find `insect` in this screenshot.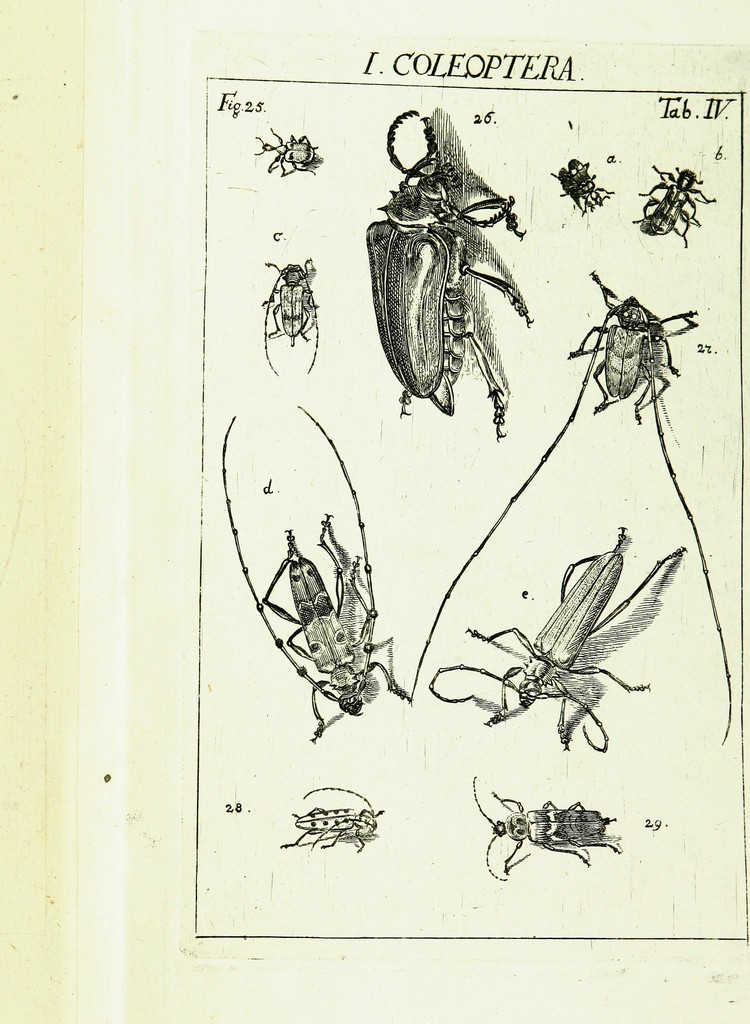
The bounding box for `insect` is x1=254 y1=257 x2=323 y2=383.
